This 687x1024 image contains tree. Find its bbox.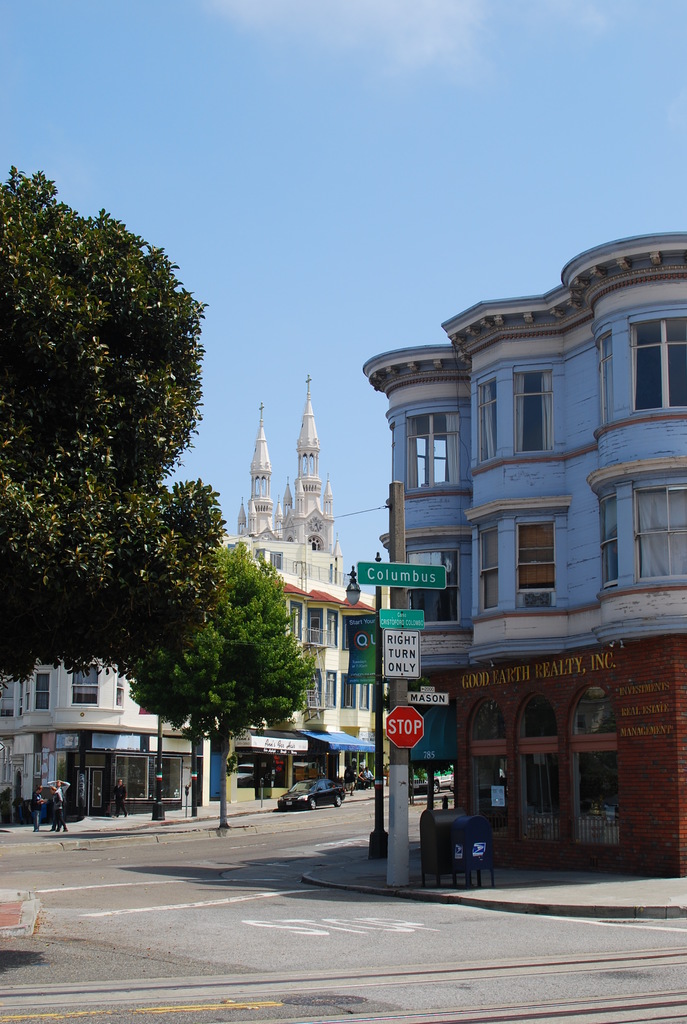
[141,545,307,787].
